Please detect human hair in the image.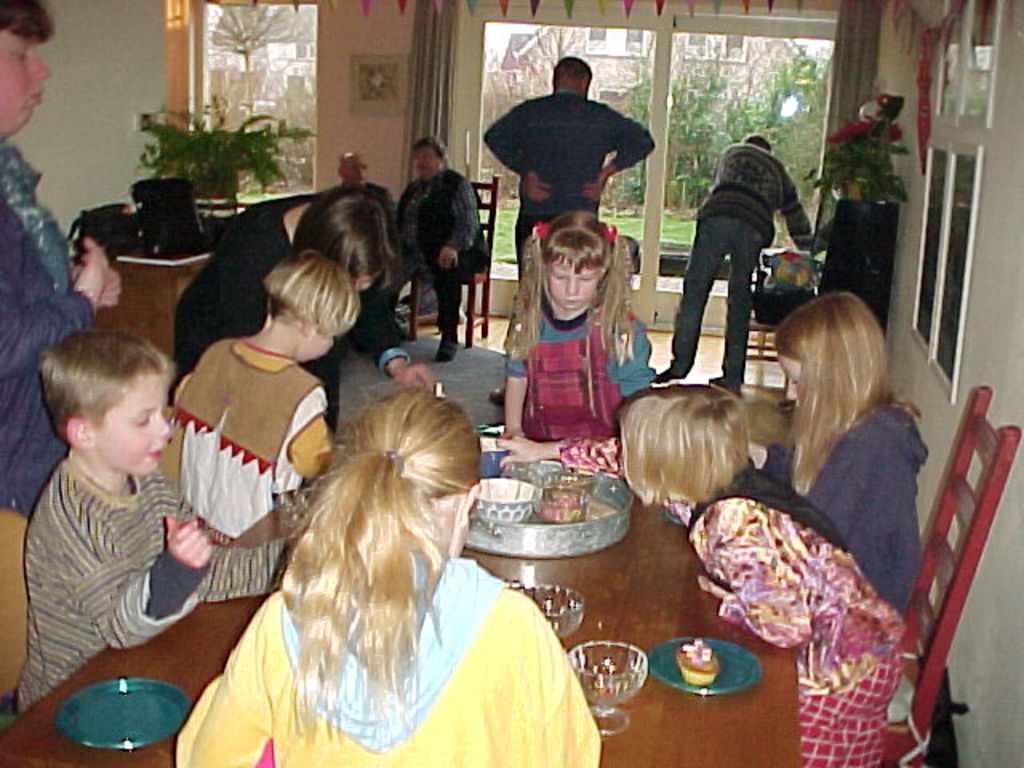
(x1=274, y1=387, x2=485, y2=749).
